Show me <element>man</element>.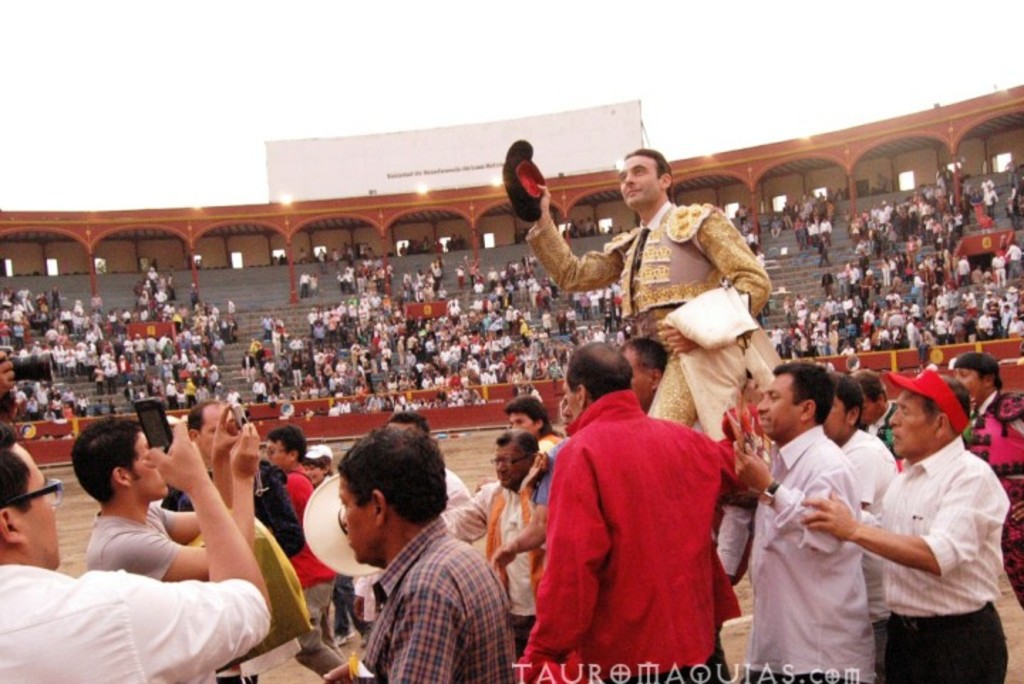
<element>man</element> is here: region(0, 424, 279, 683).
